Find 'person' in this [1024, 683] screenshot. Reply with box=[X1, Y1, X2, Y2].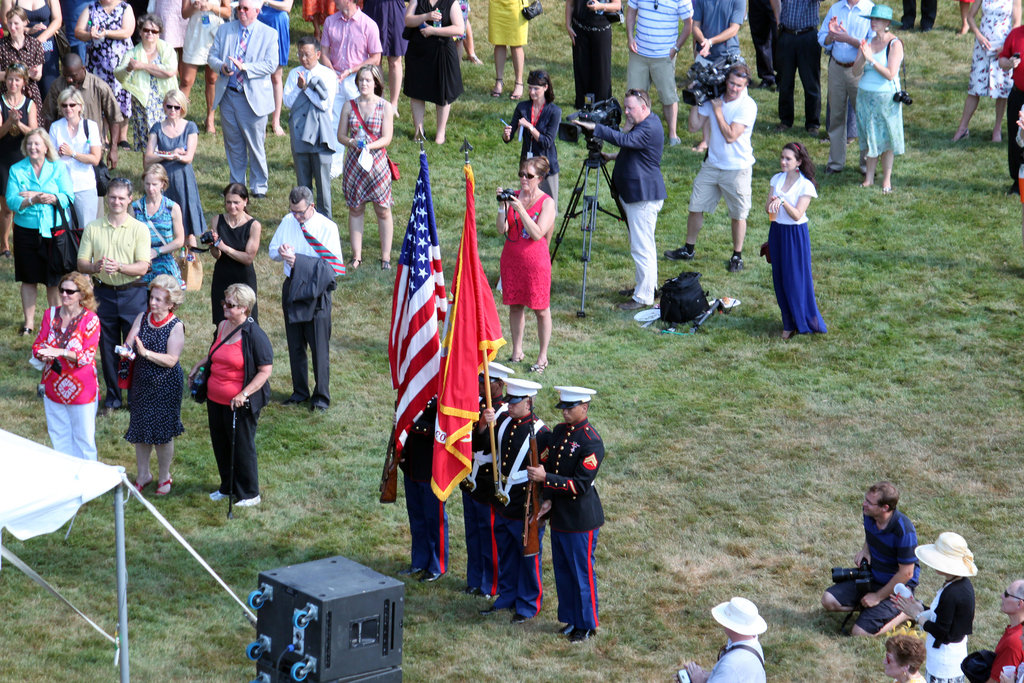
box=[118, 273, 188, 498].
